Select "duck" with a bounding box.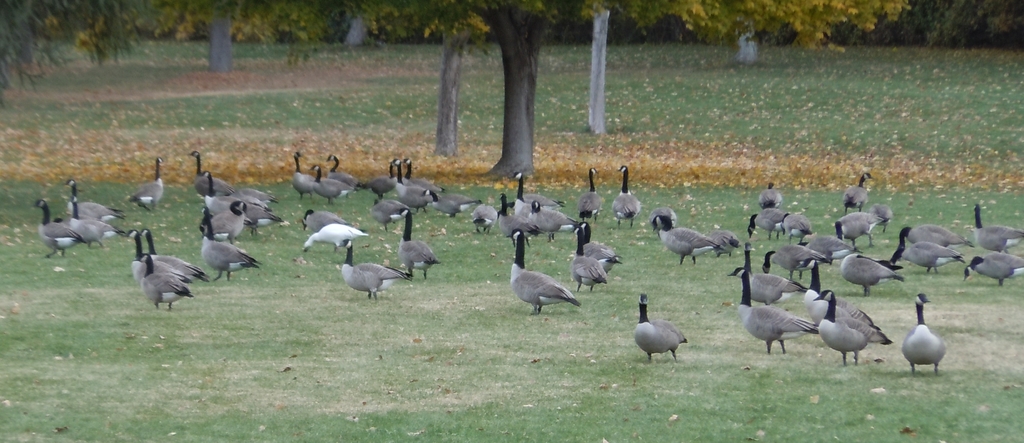
locate(846, 170, 870, 215).
